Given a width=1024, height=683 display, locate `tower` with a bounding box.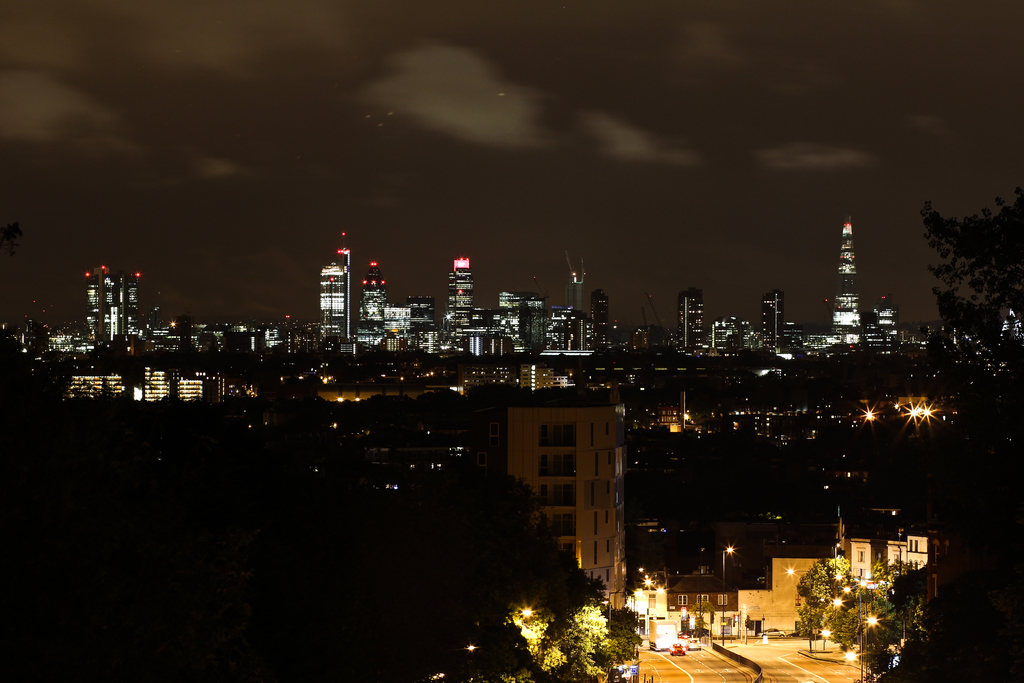
Located: l=737, t=319, r=760, b=360.
